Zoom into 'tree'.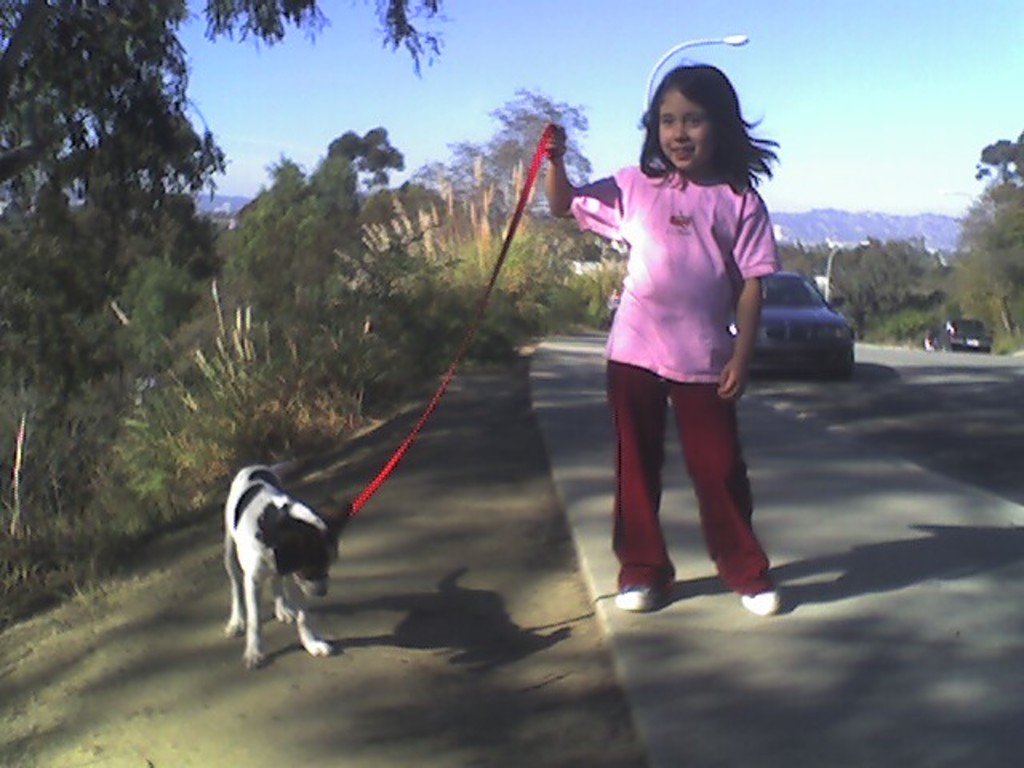
Zoom target: 939/128/1022/368.
